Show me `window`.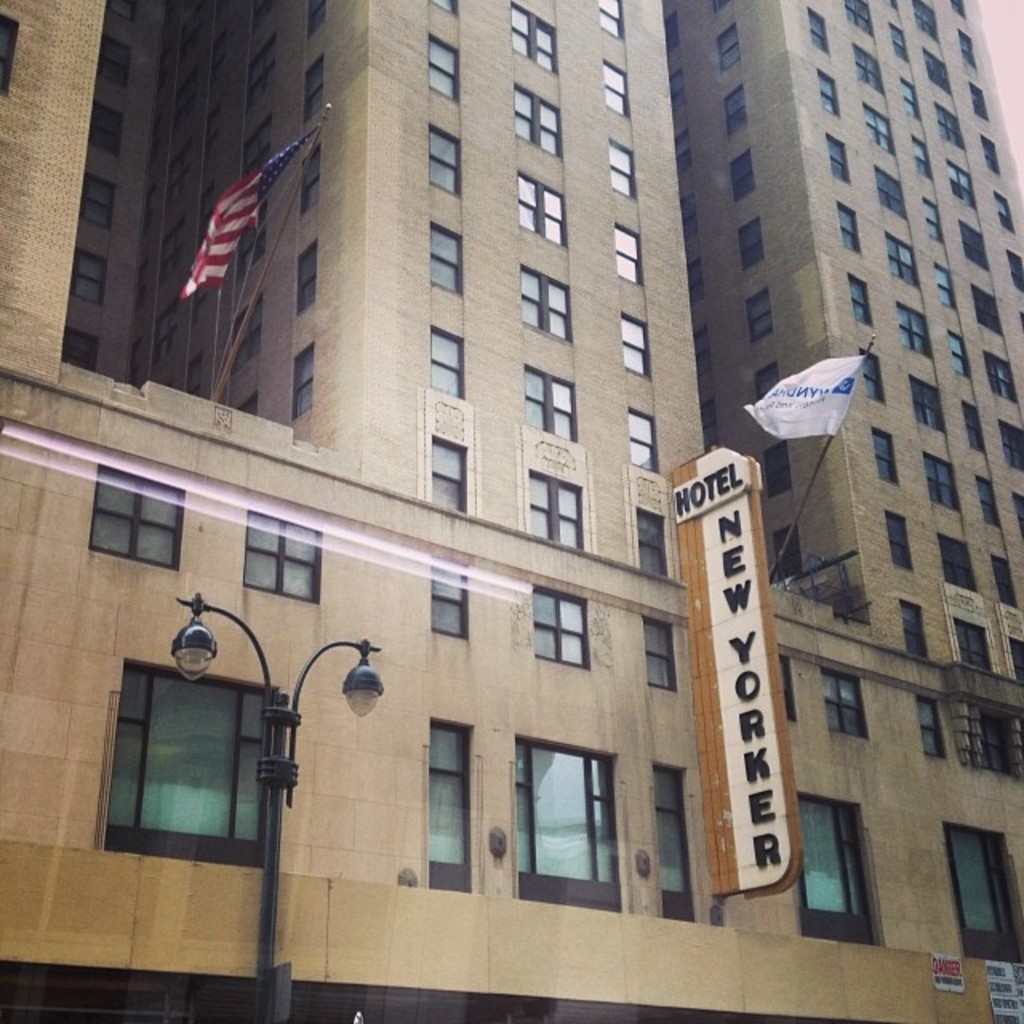
`window` is here: (x1=235, y1=395, x2=254, y2=413).
